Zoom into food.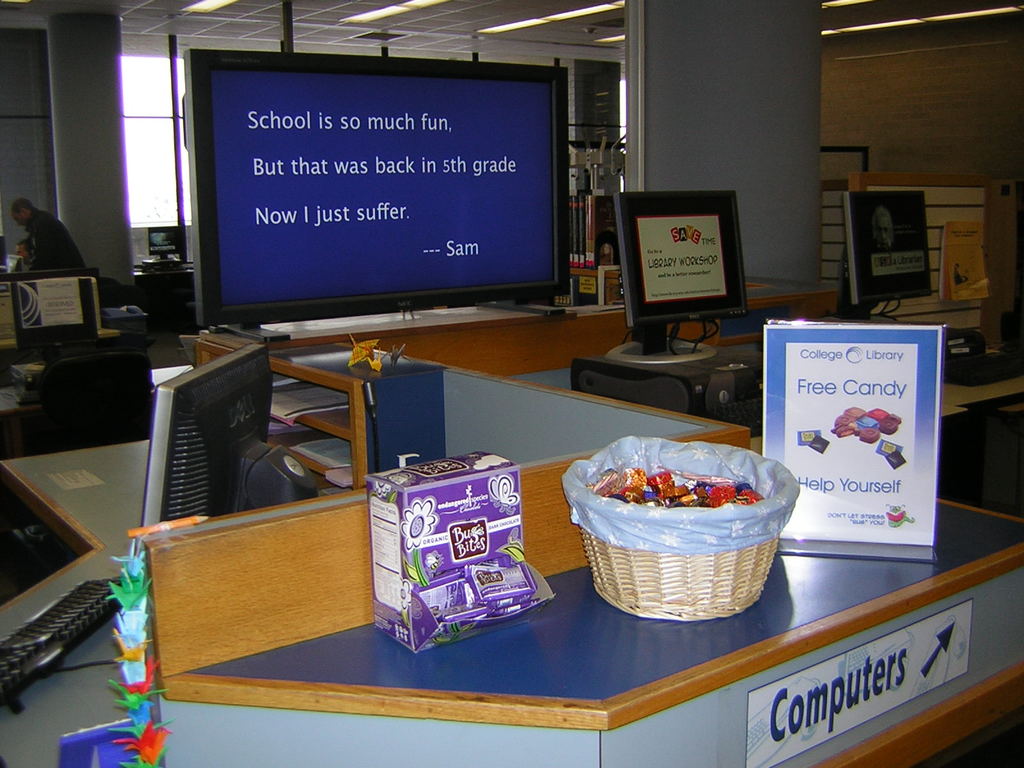
Zoom target: 364/447/558/653.
